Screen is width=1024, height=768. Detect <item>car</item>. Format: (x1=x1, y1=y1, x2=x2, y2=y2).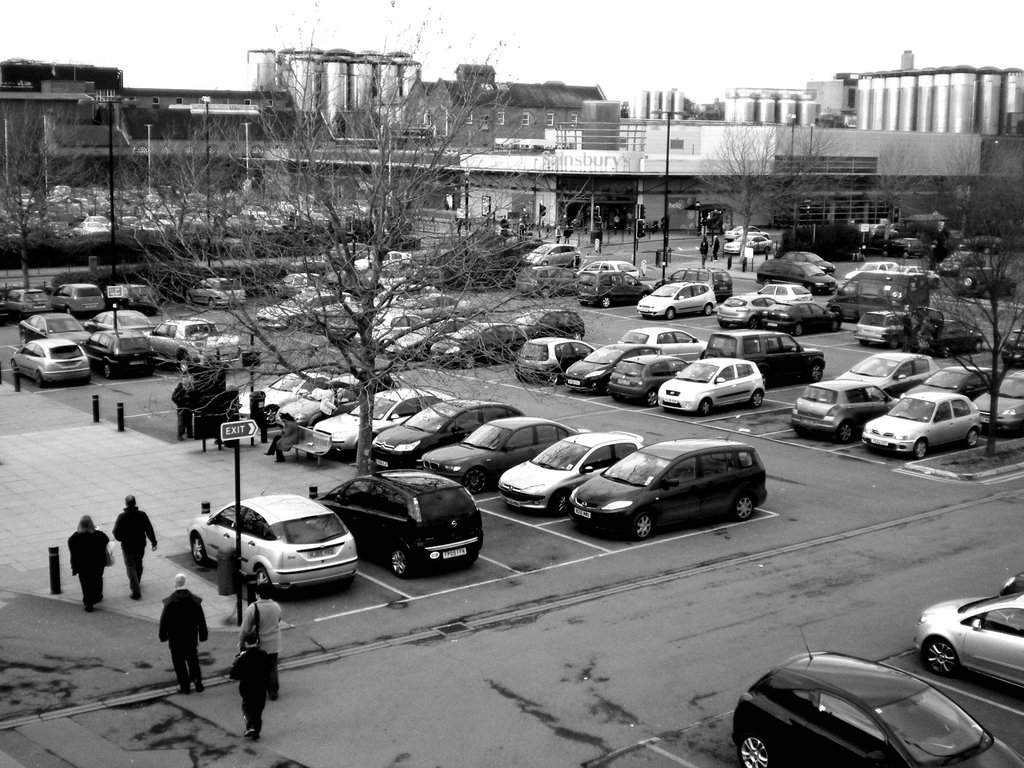
(x1=775, y1=252, x2=832, y2=279).
